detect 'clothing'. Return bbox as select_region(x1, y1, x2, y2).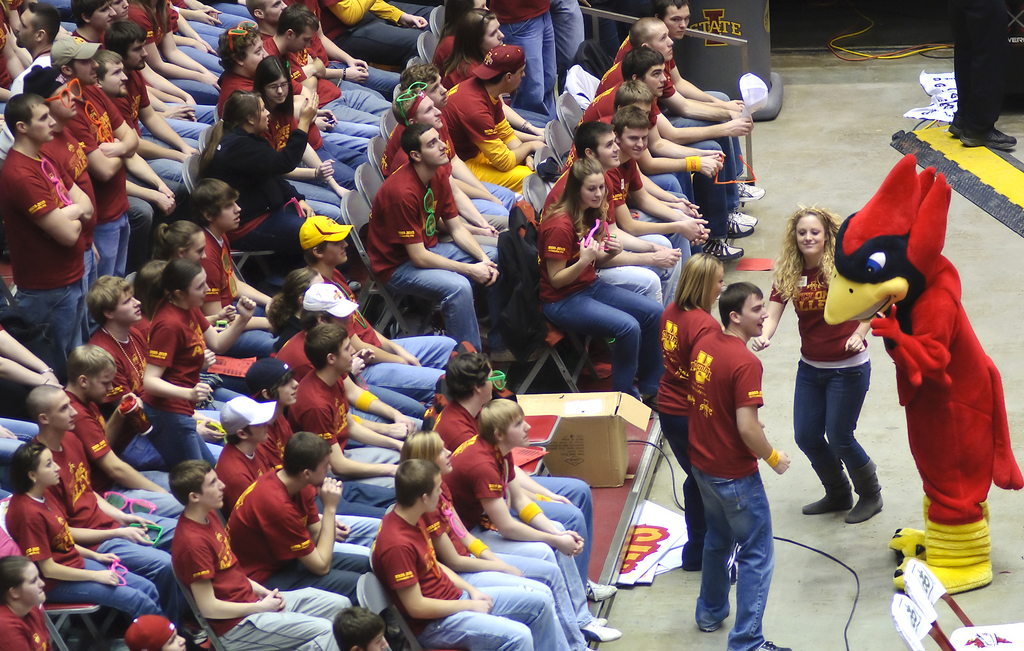
select_region(692, 328, 762, 479).
